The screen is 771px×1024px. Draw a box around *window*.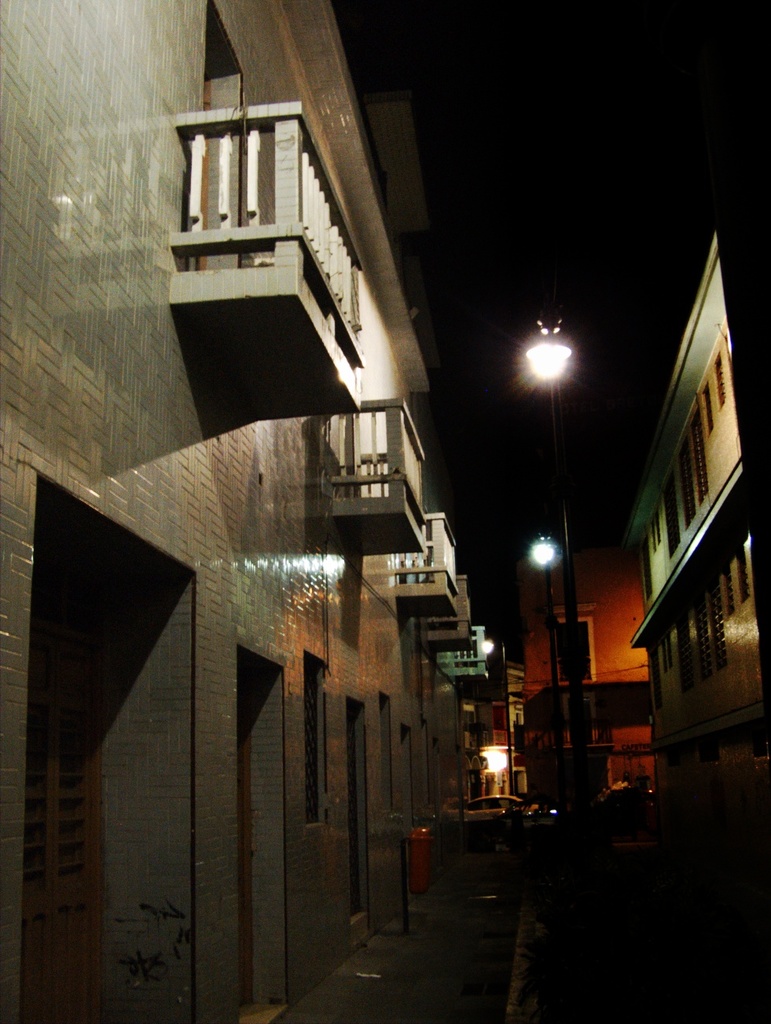
rect(550, 608, 600, 687).
